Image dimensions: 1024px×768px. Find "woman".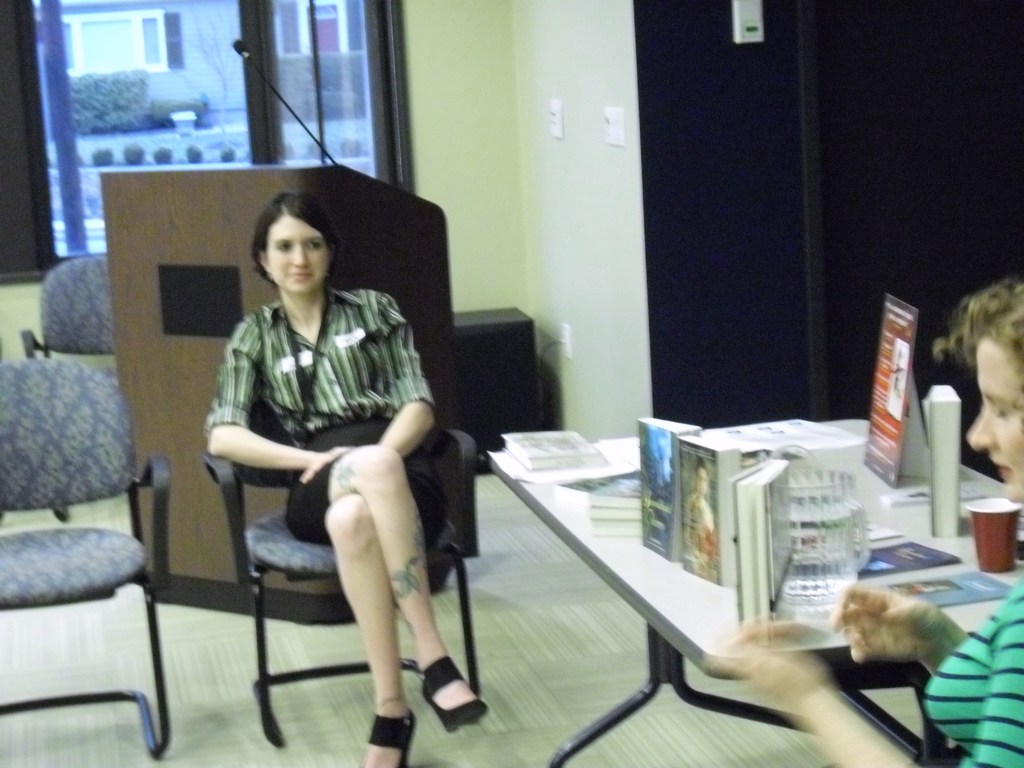
(left=698, top=283, right=1023, bottom=767).
